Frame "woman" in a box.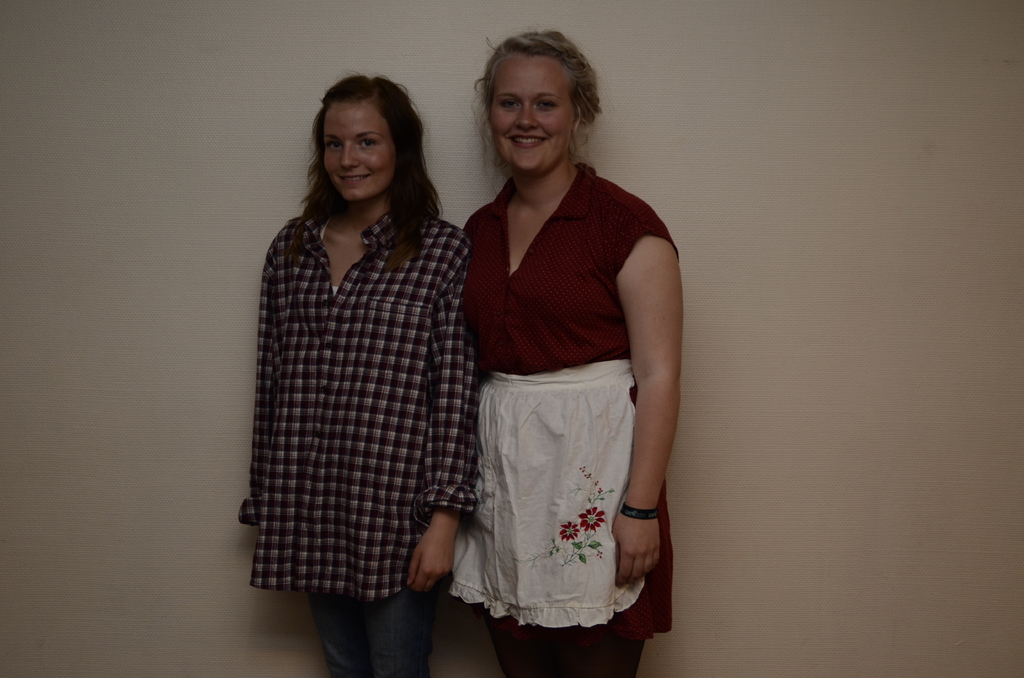
(left=455, top=28, right=682, bottom=677).
